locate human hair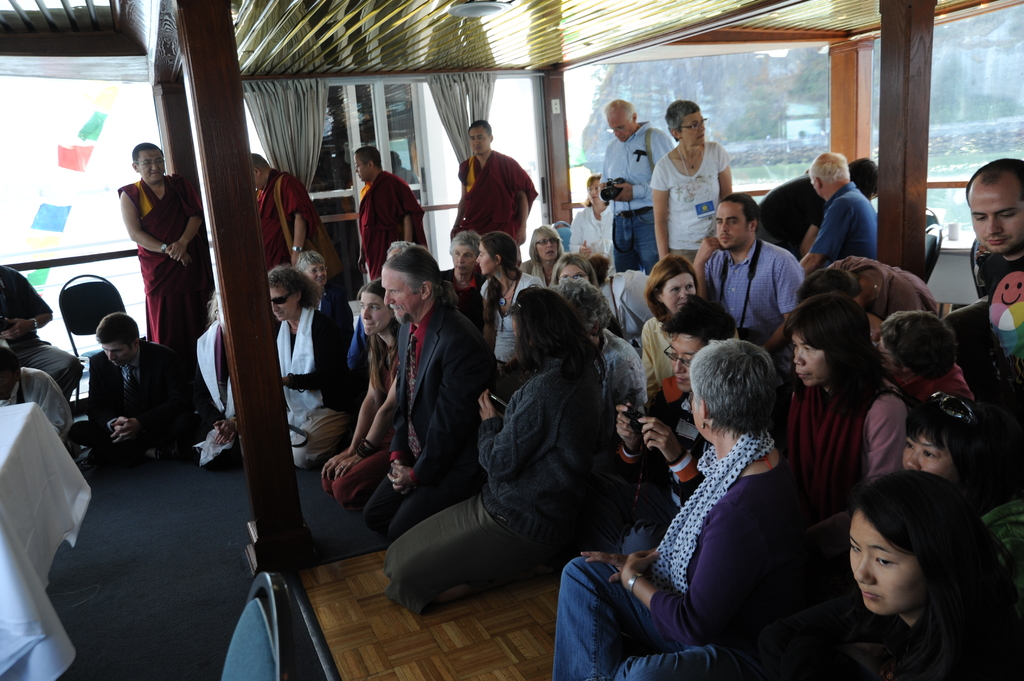
Rect(381, 241, 458, 312)
